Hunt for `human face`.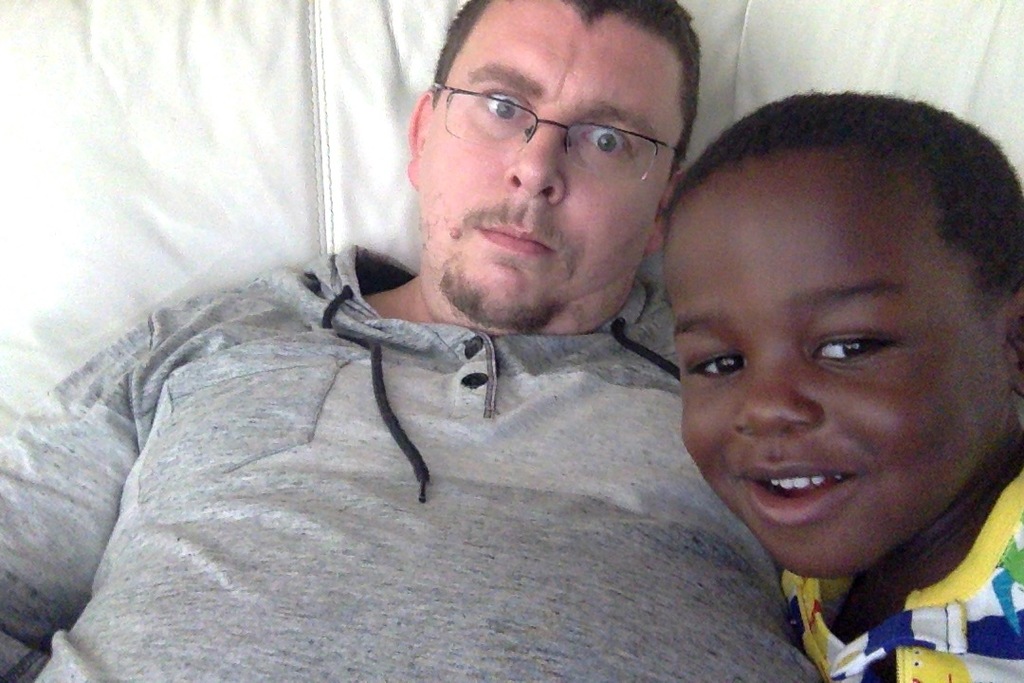
Hunted down at x1=418, y1=0, x2=679, y2=312.
